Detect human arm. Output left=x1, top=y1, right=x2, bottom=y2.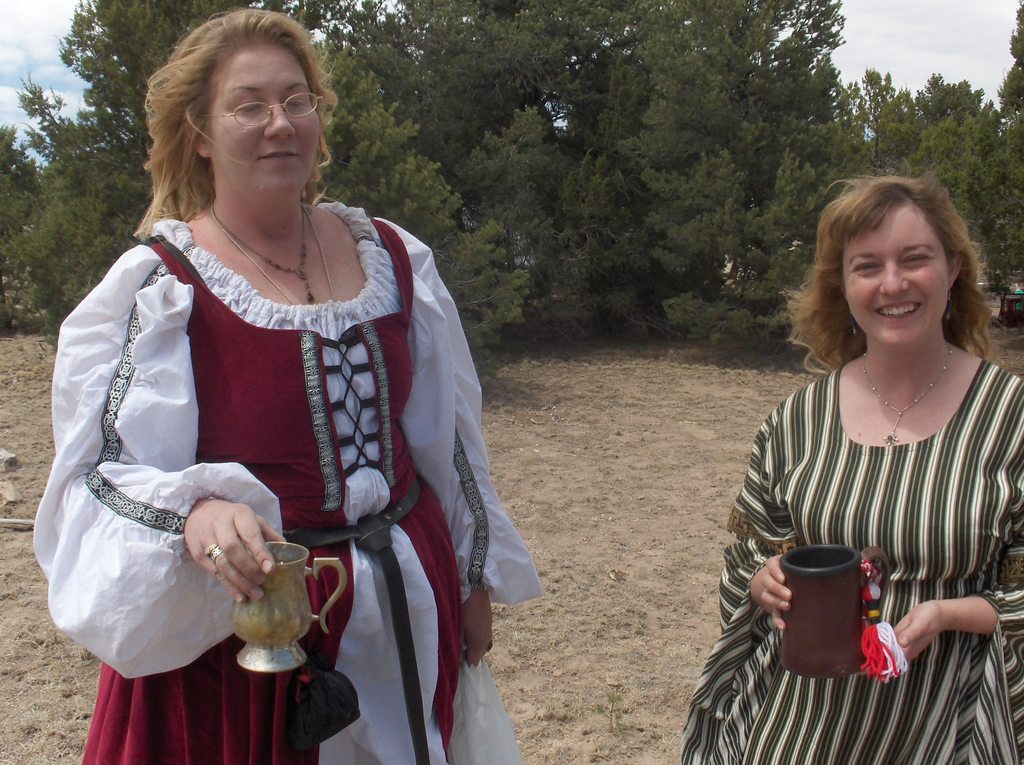
left=726, top=407, right=790, bottom=632.
